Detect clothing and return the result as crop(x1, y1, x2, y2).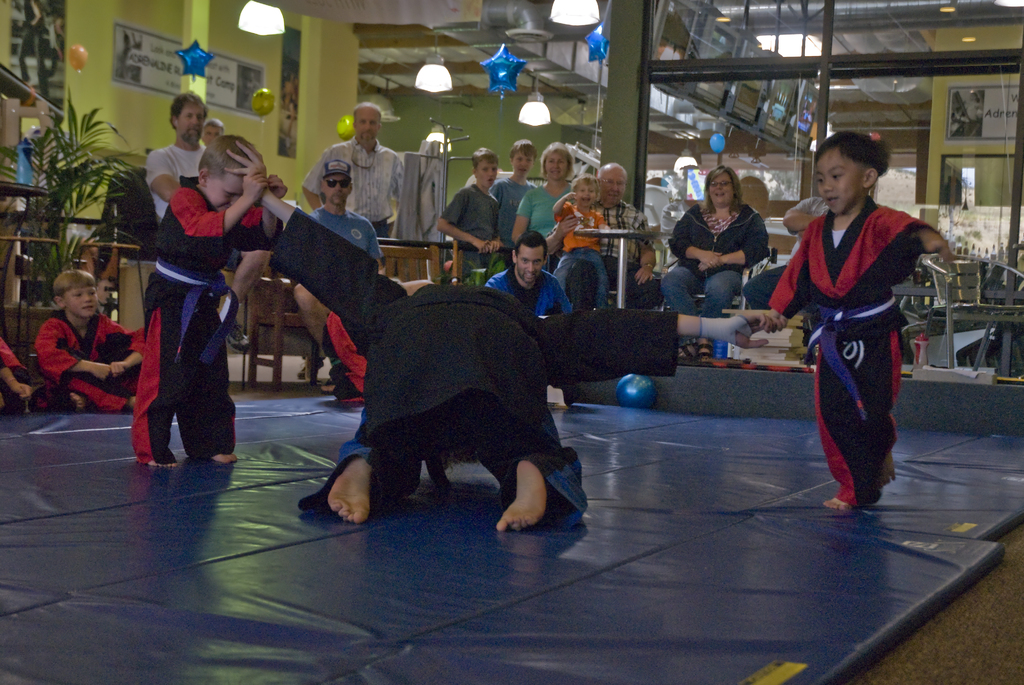
crop(294, 138, 404, 235).
